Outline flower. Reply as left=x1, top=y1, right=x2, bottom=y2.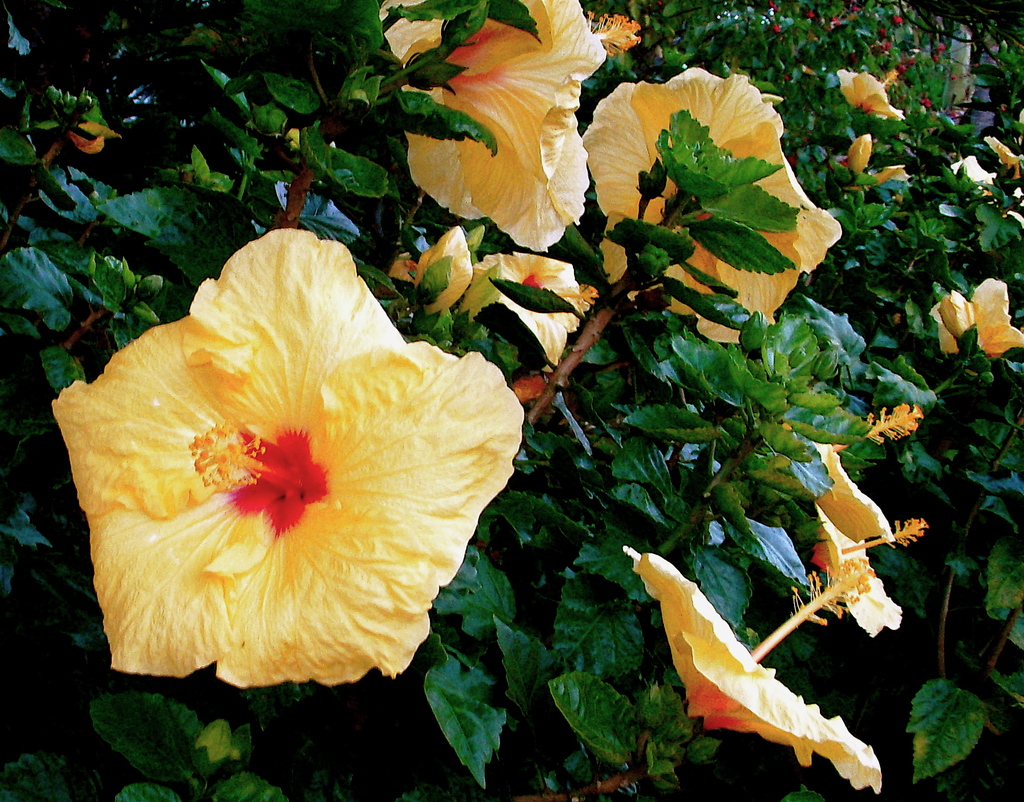
left=833, top=63, right=908, bottom=122.
